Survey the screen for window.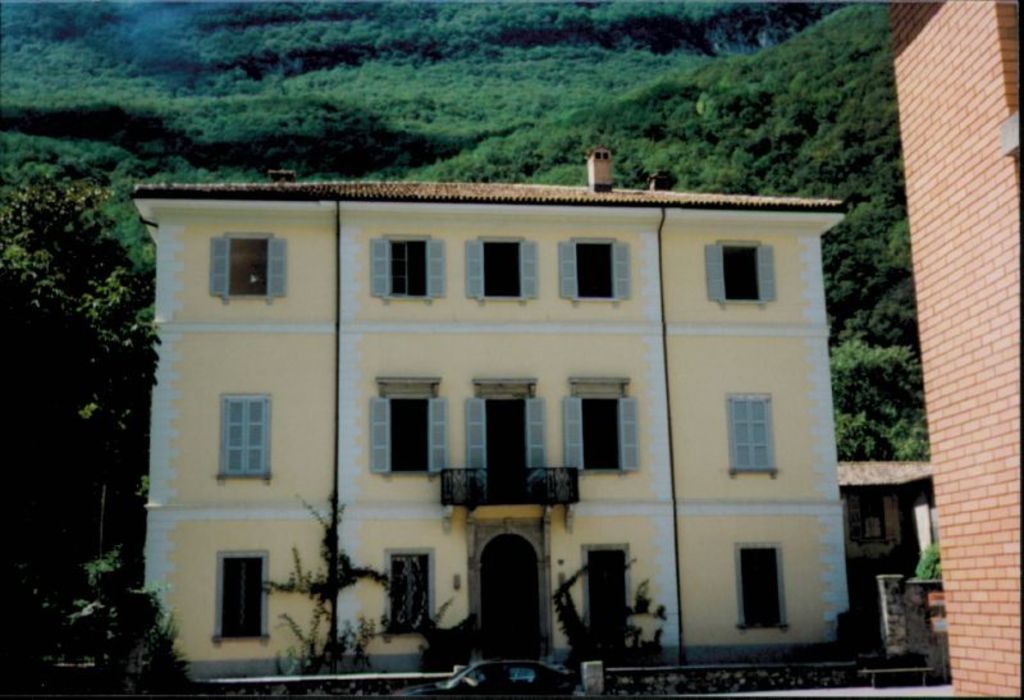
Survey found: crop(215, 232, 292, 312).
